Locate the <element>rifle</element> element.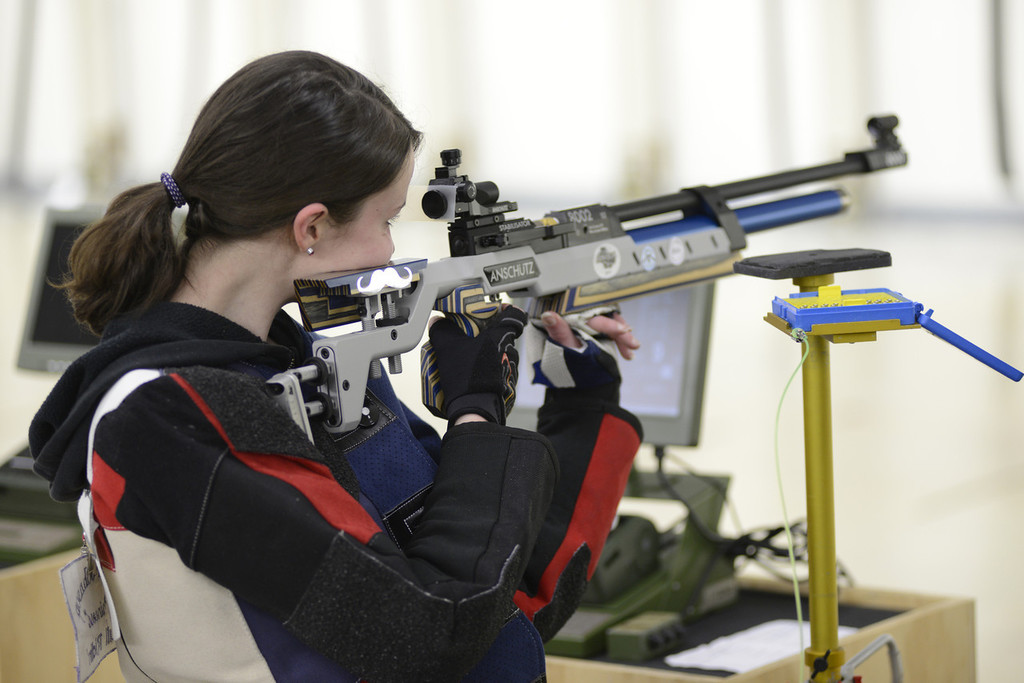
Element bbox: <box>266,120,907,441</box>.
